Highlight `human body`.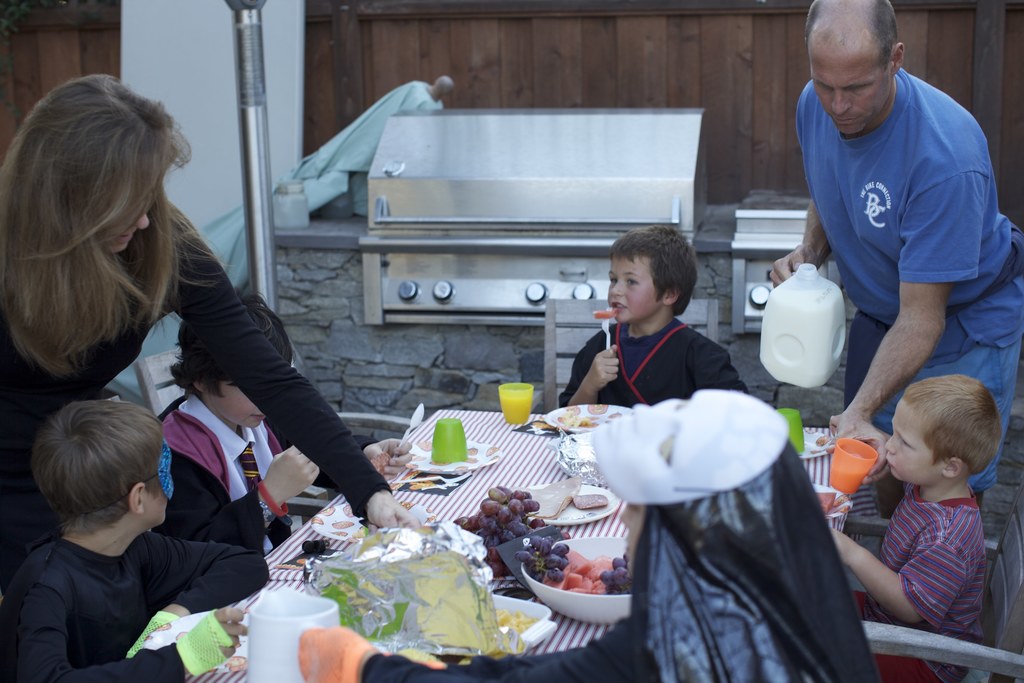
Highlighted region: box(0, 527, 272, 682).
